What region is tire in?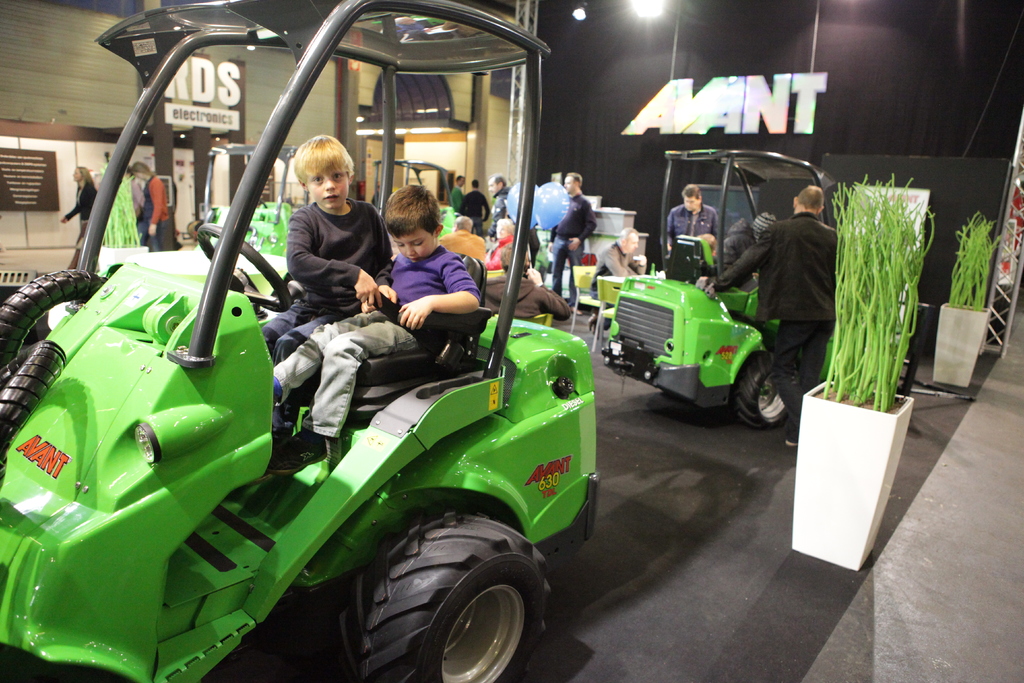
Rect(732, 352, 790, 428).
